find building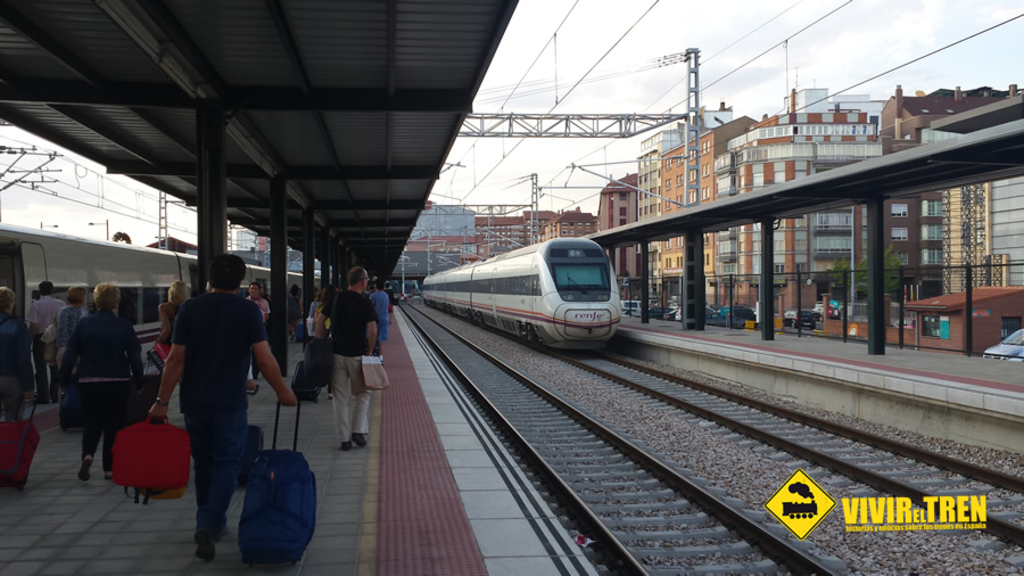
region(889, 92, 1023, 351)
